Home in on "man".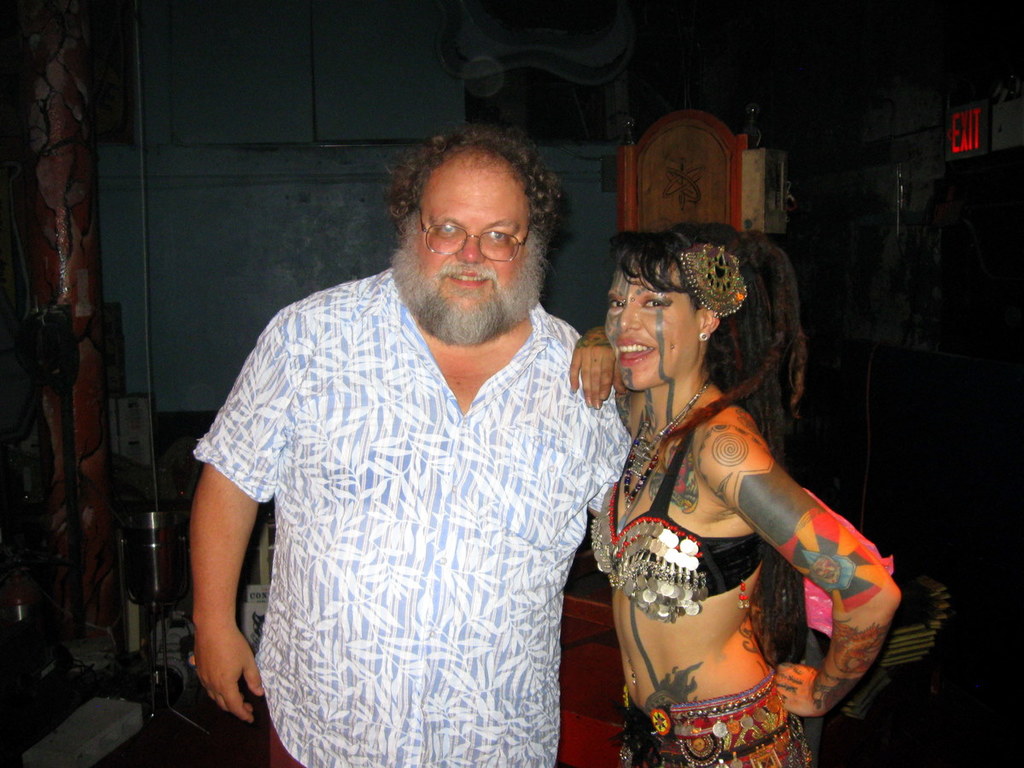
Homed in at [x1=183, y1=116, x2=644, y2=766].
